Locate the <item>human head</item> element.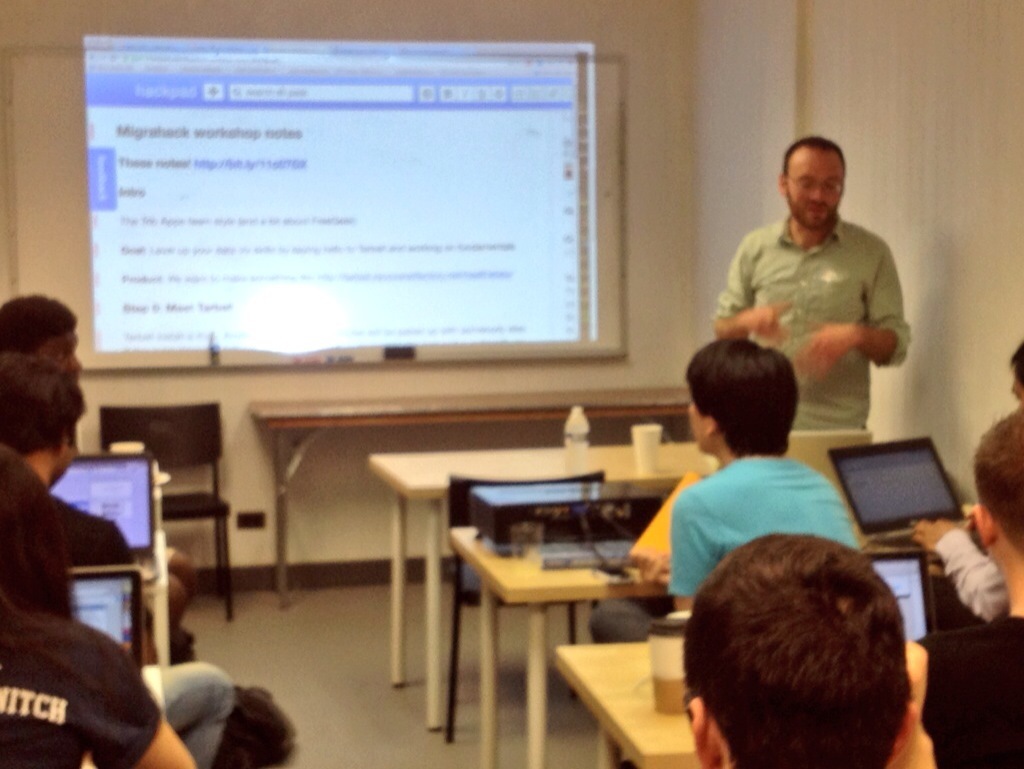
Element bbox: crop(977, 414, 1023, 594).
